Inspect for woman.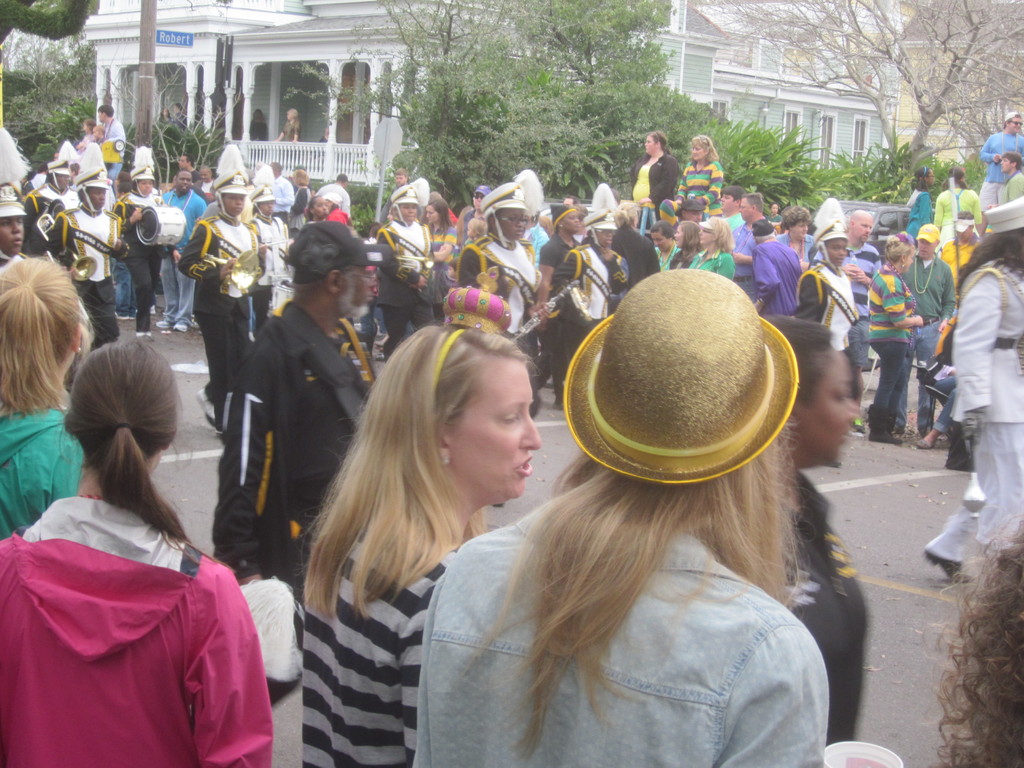
Inspection: (x1=868, y1=236, x2=925, y2=444).
